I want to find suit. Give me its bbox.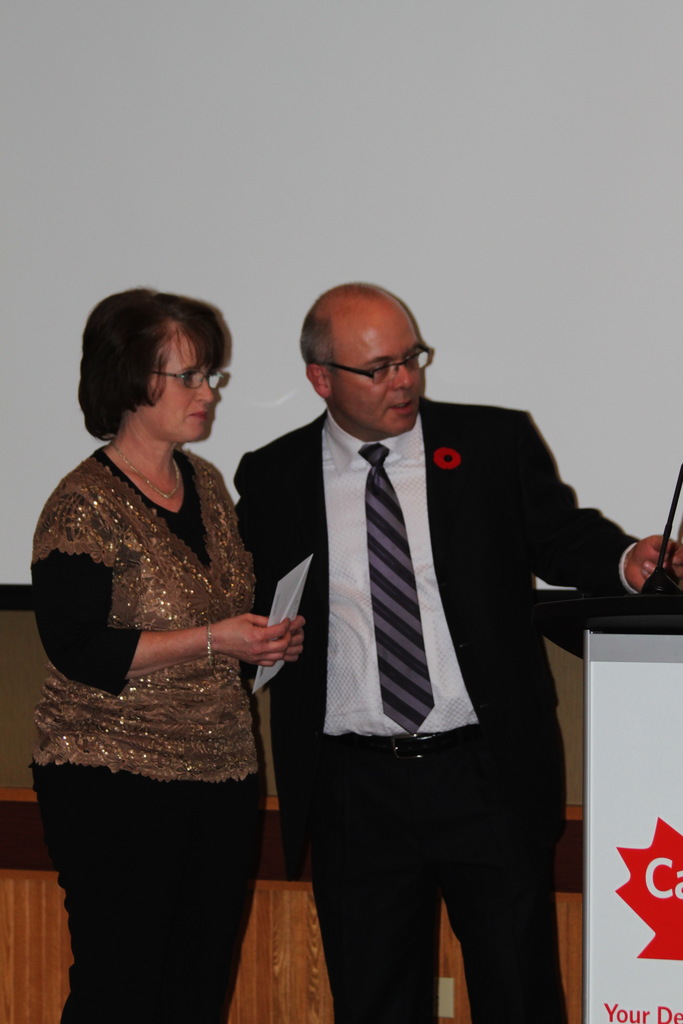
(x1=262, y1=313, x2=598, y2=1012).
